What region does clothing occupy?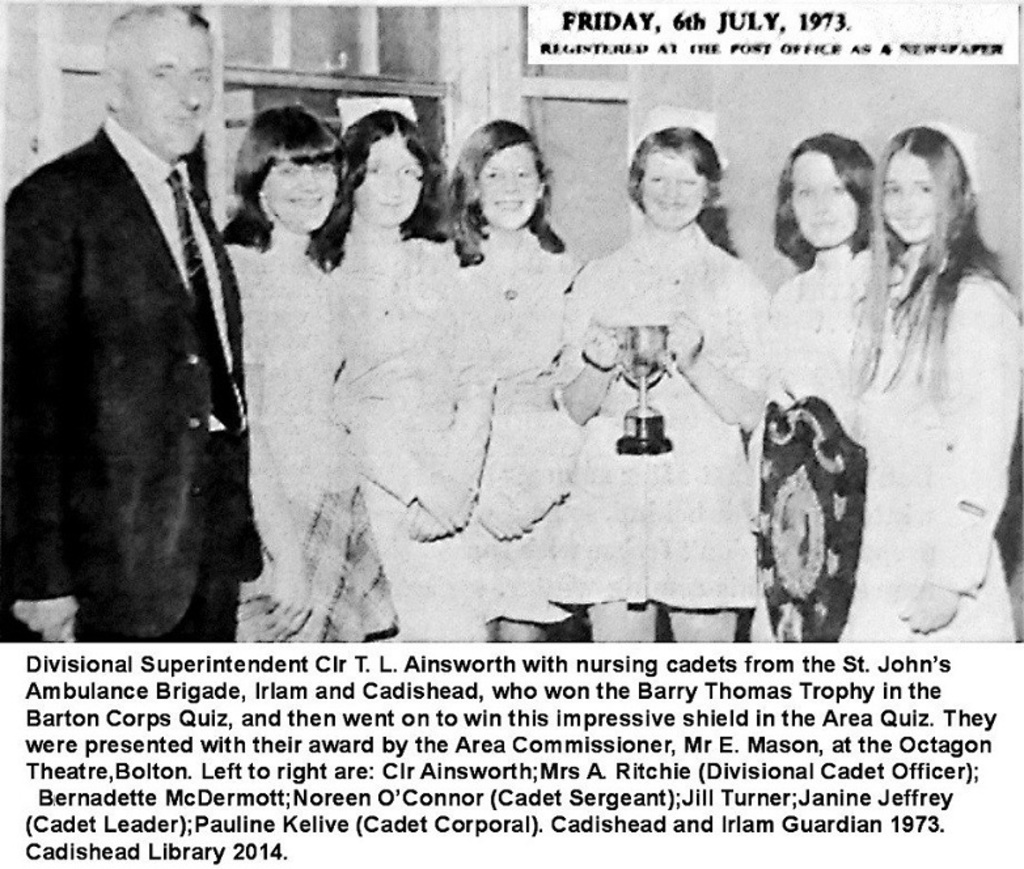
<box>754,230,875,529</box>.
